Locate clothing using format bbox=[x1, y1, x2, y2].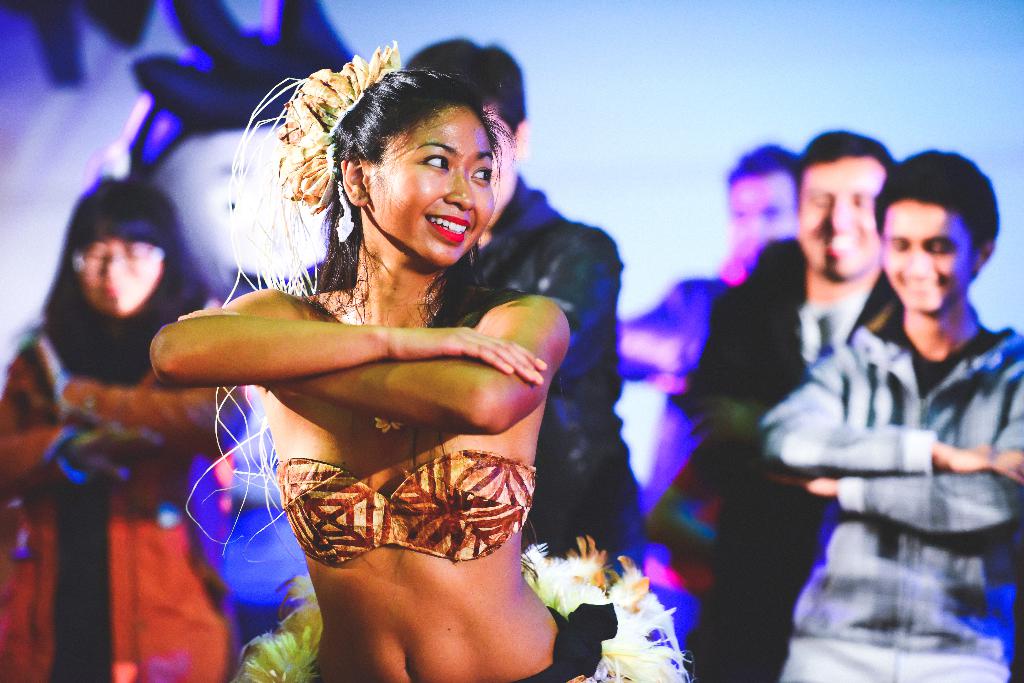
bbox=[266, 449, 534, 571].
